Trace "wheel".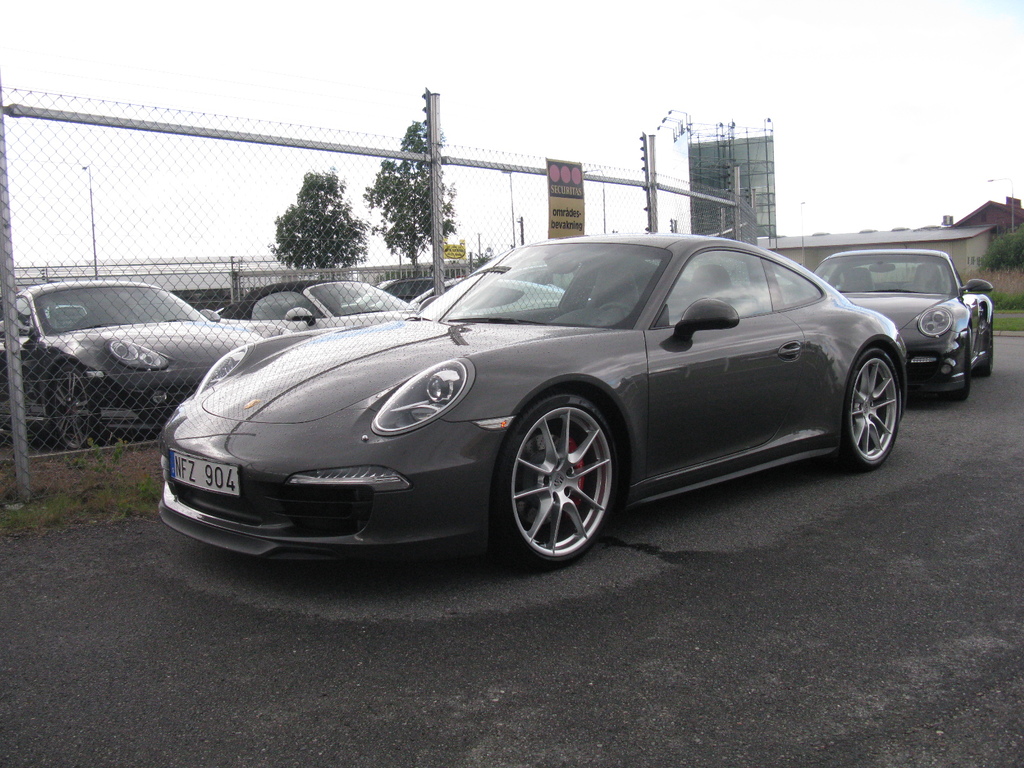
Traced to (599, 295, 632, 315).
